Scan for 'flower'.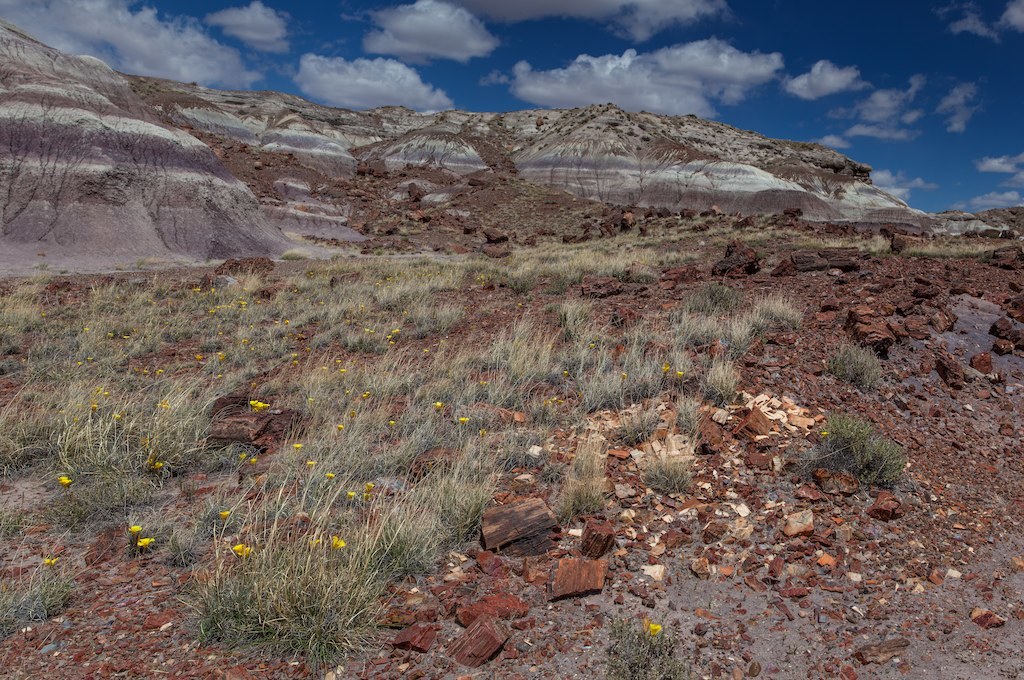
Scan result: (x1=361, y1=389, x2=370, y2=397).
